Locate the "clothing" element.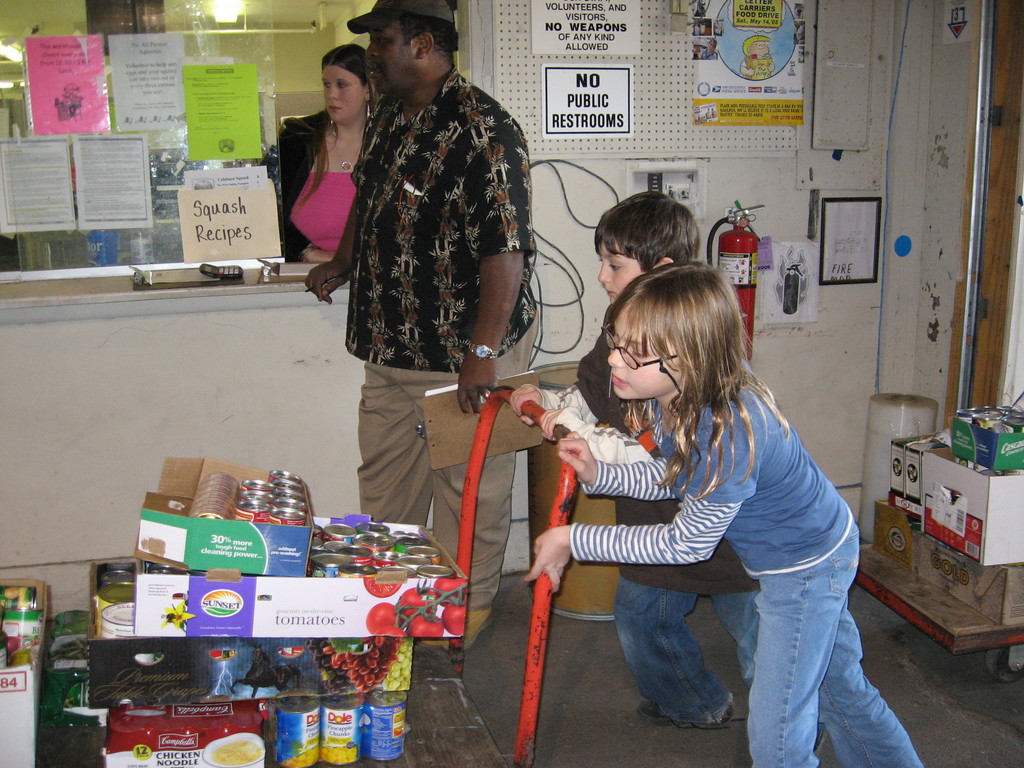
Element bbox: [left=345, top=63, right=540, bottom=614].
